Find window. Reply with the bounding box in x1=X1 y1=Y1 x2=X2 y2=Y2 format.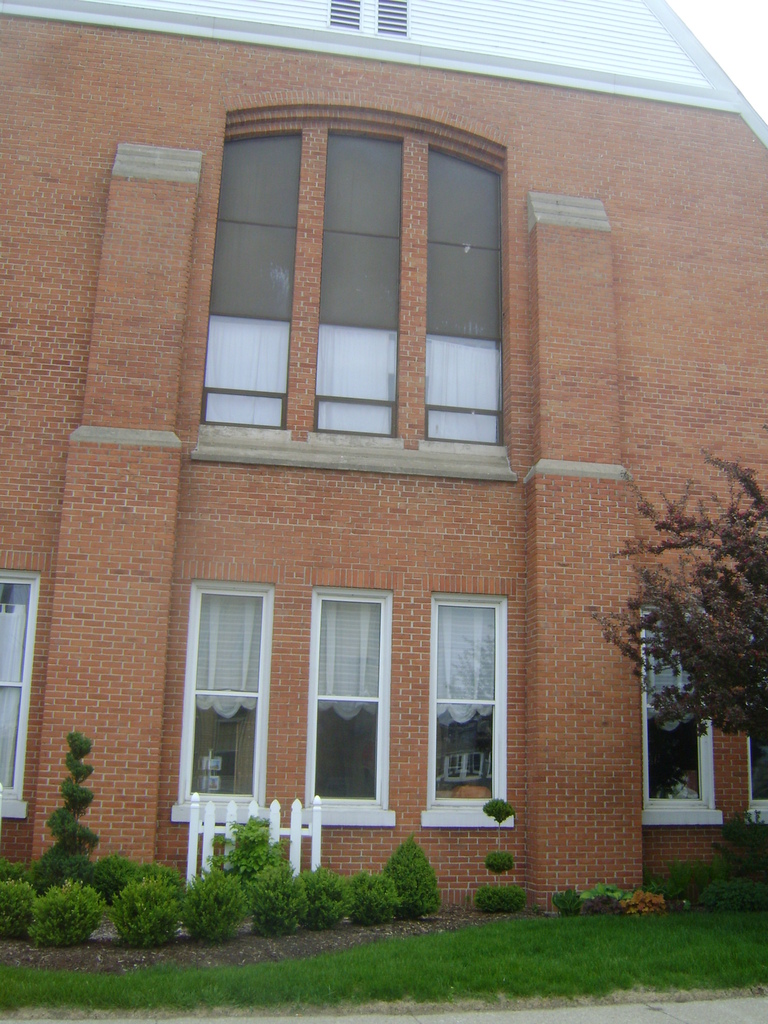
x1=175 y1=561 x2=275 y2=834.
